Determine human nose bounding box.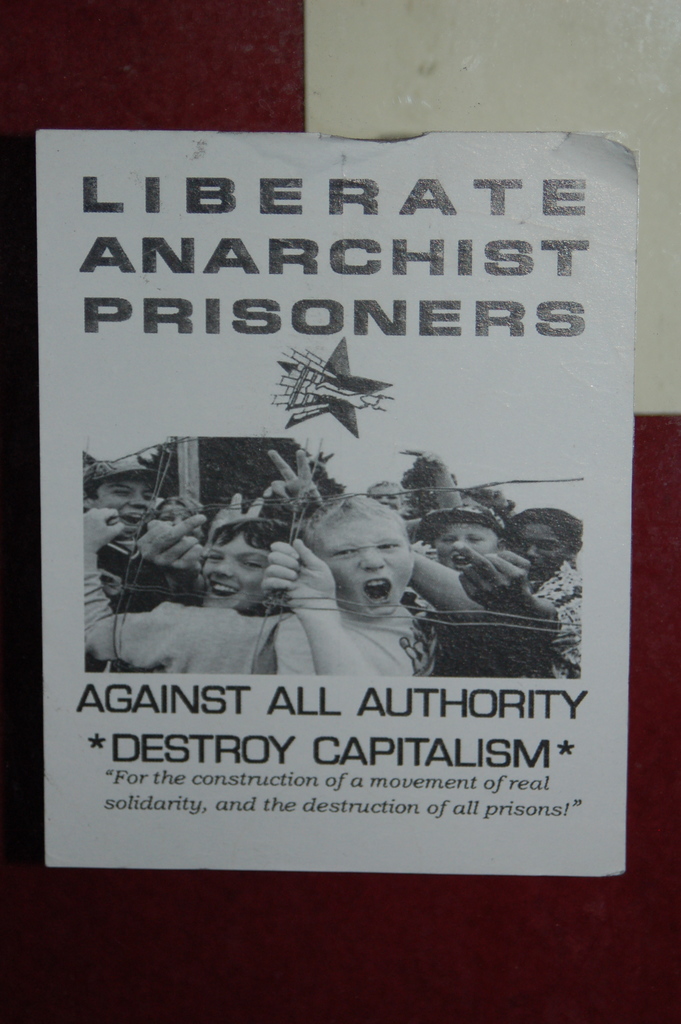
Determined: region(131, 494, 146, 506).
